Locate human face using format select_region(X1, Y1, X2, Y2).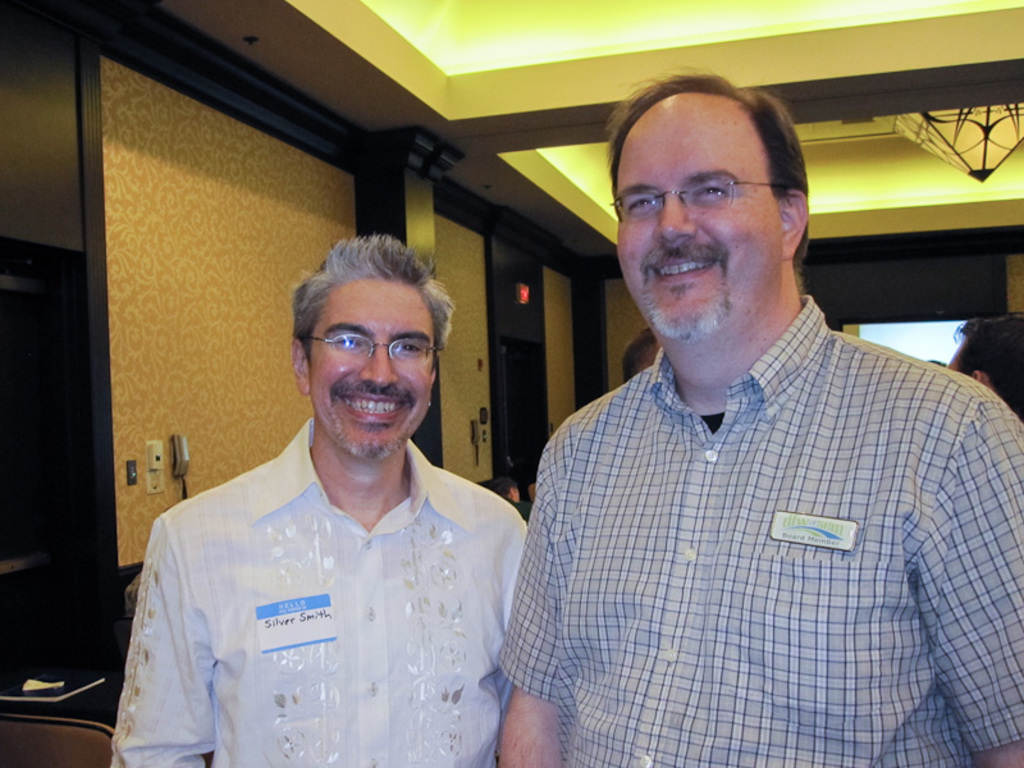
select_region(608, 93, 777, 347).
